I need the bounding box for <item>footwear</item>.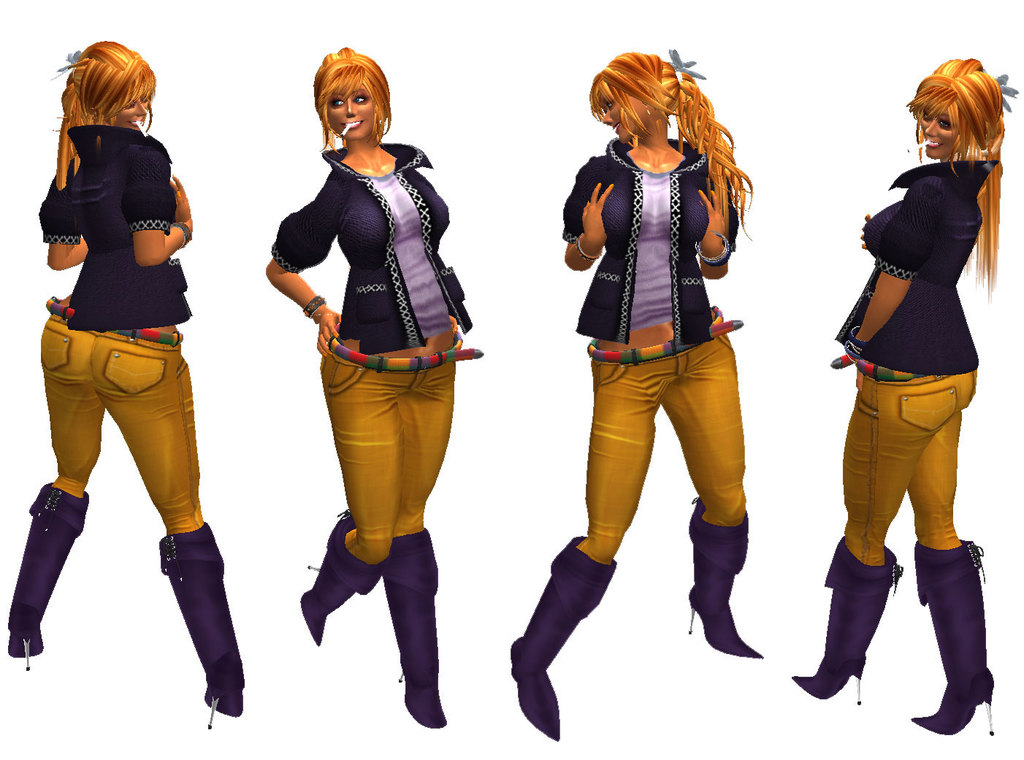
Here it is: select_region(298, 506, 443, 732).
